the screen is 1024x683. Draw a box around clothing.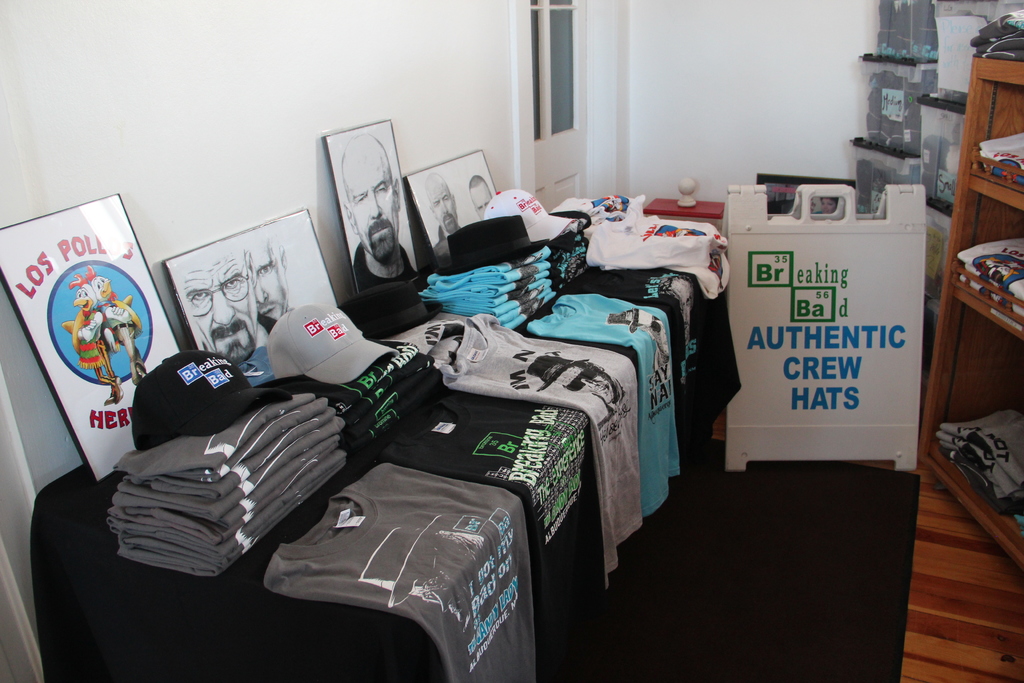
965,10,1023,63.
